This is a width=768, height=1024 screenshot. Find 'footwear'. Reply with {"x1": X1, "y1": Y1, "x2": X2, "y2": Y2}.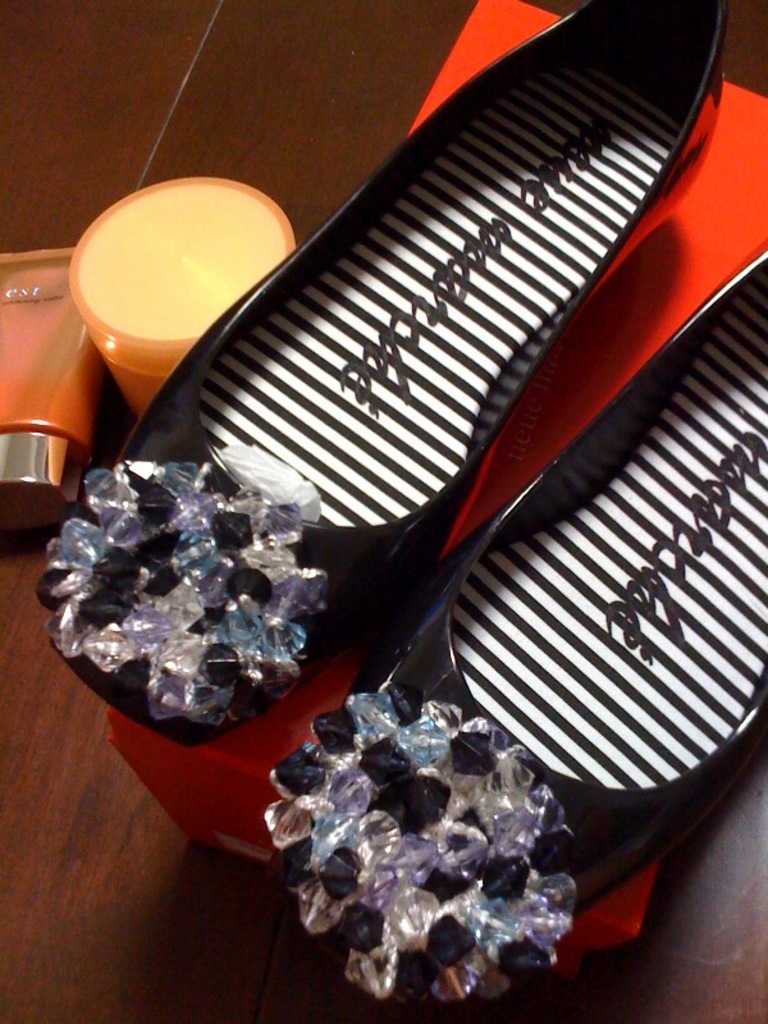
{"x1": 40, "y1": 0, "x2": 735, "y2": 742}.
